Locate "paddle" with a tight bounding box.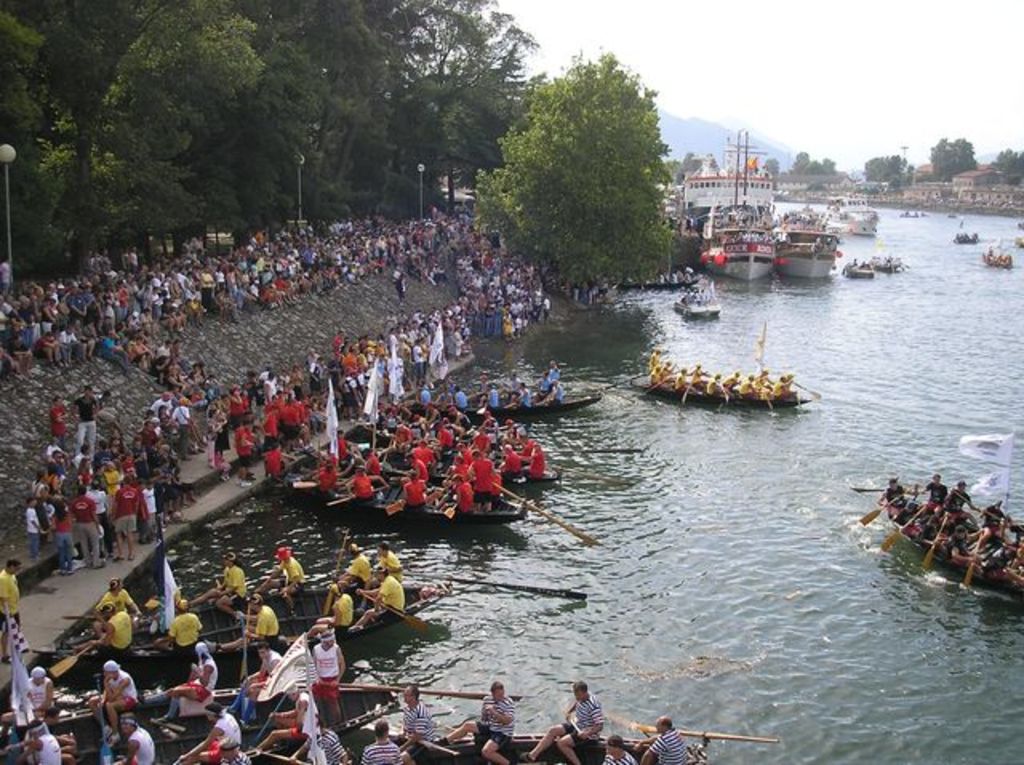
x1=717, y1=387, x2=730, y2=403.
